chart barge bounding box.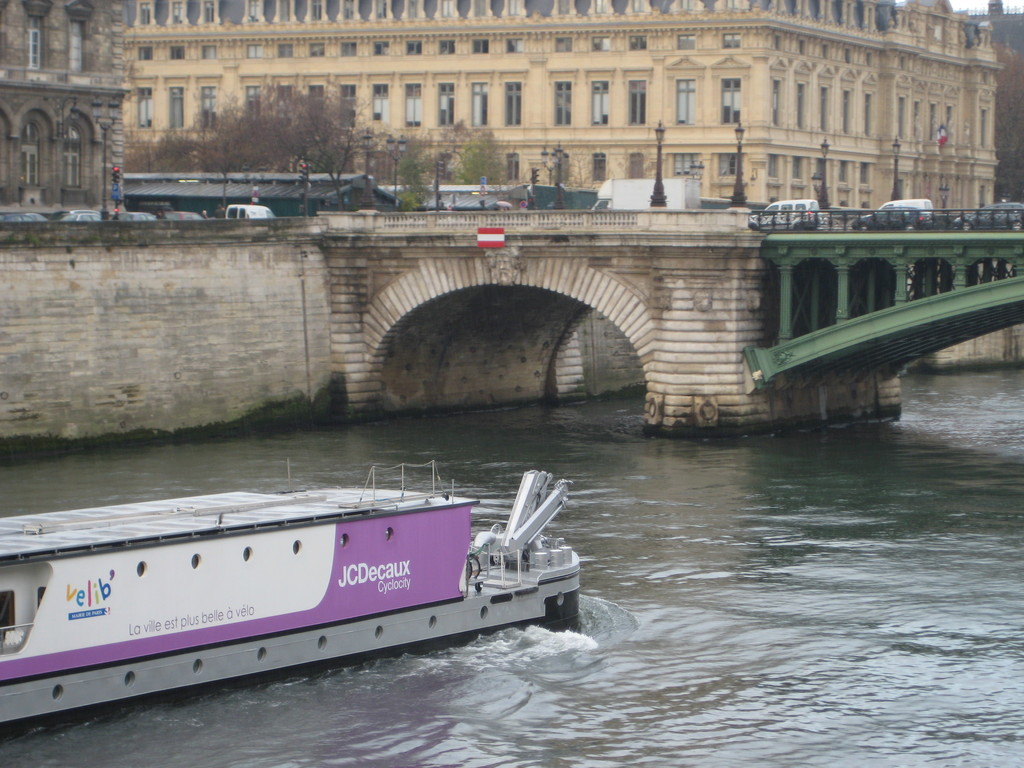
Charted: bbox(0, 461, 580, 744).
